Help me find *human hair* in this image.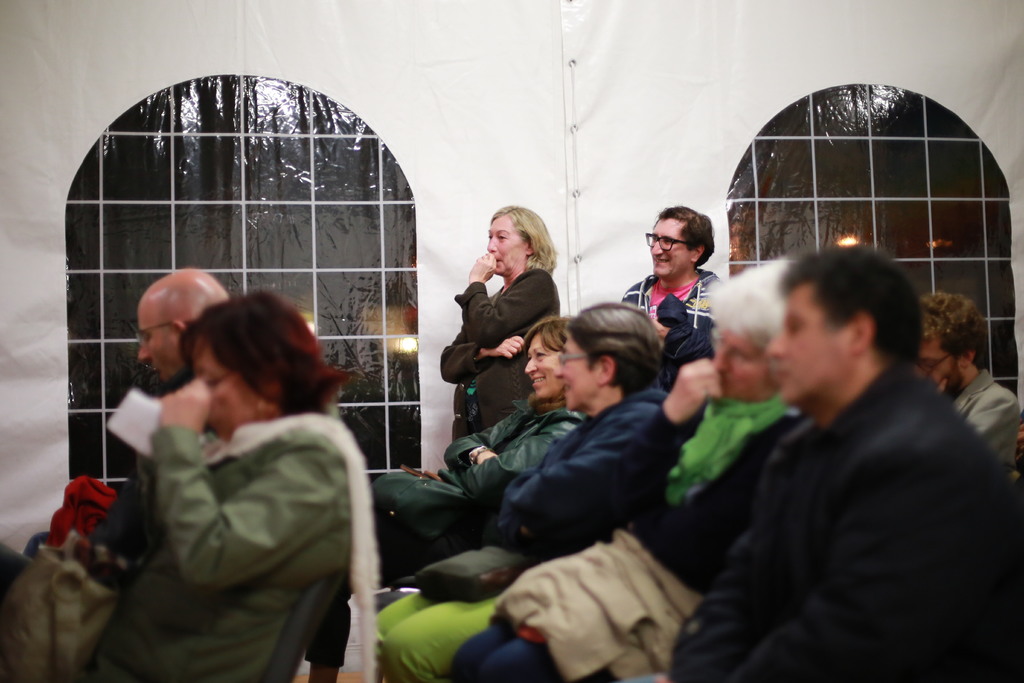
Found it: left=701, top=259, right=788, bottom=347.
